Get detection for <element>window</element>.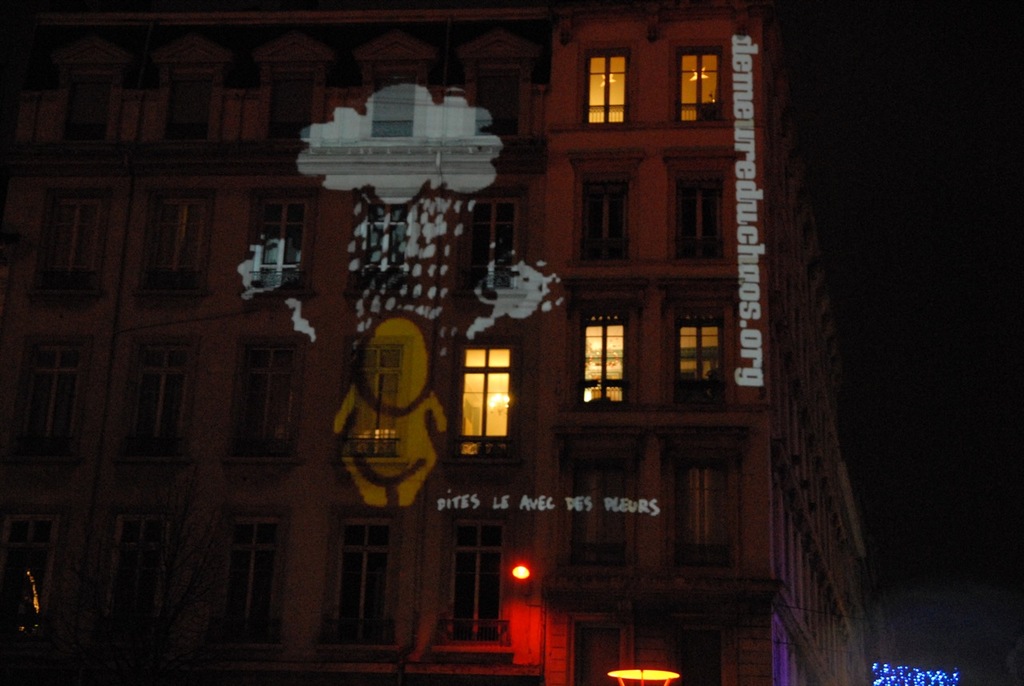
Detection: <bbox>580, 50, 634, 129</bbox>.
